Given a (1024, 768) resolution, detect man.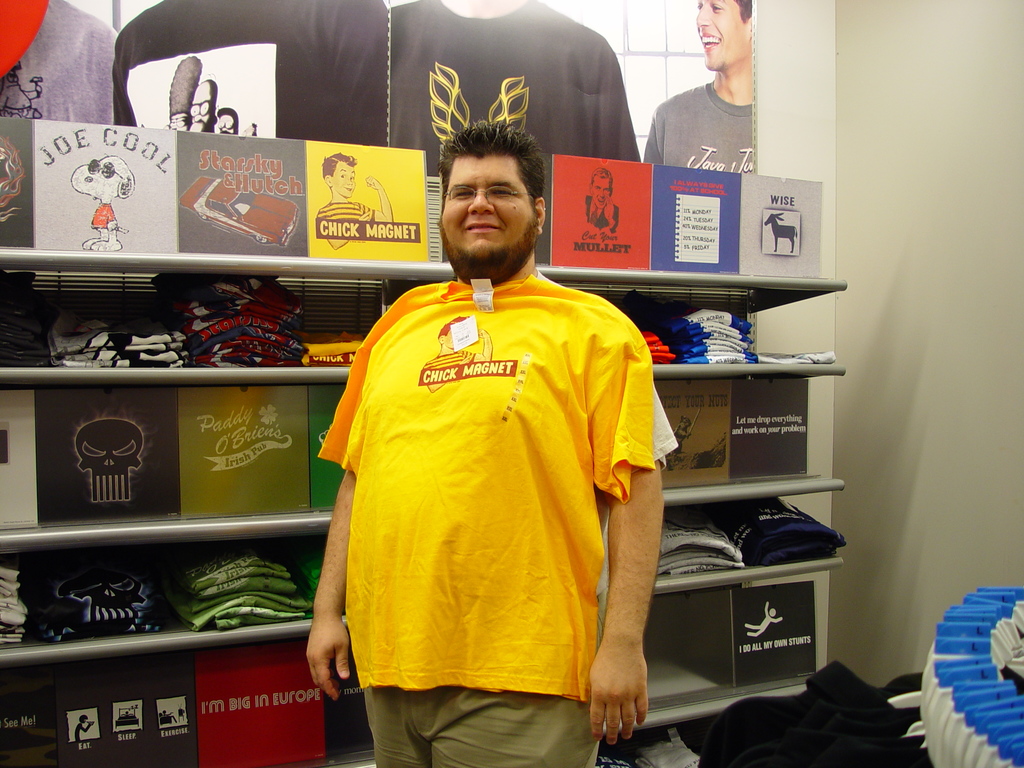
(left=587, top=165, right=624, bottom=233).
